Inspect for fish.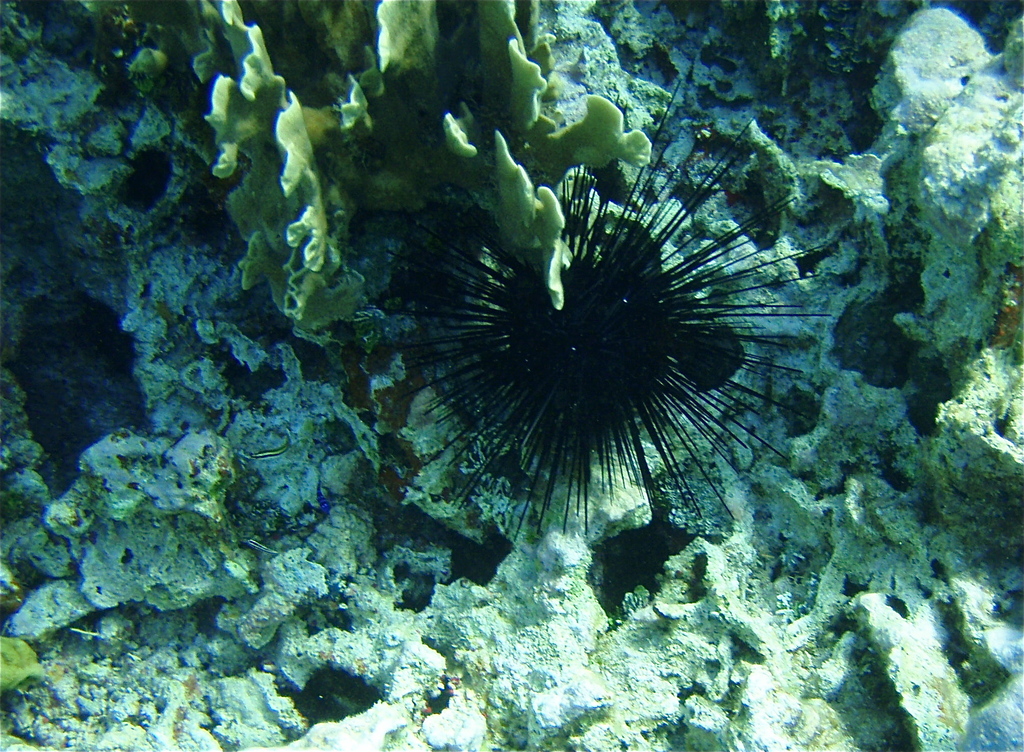
Inspection: 251,426,294,459.
